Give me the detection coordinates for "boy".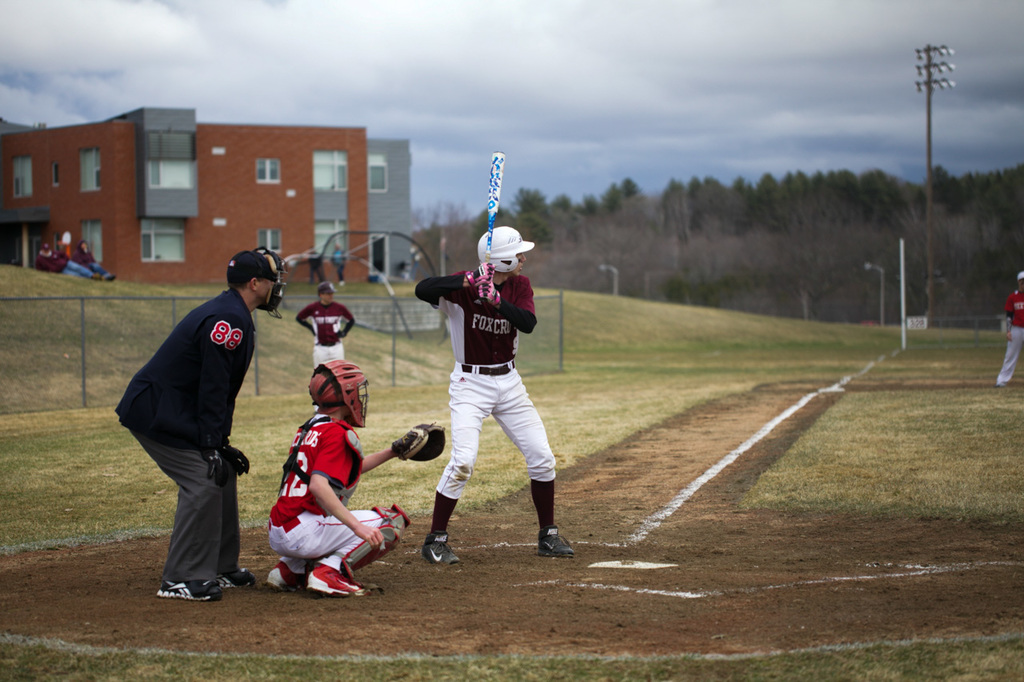
region(269, 365, 446, 596).
